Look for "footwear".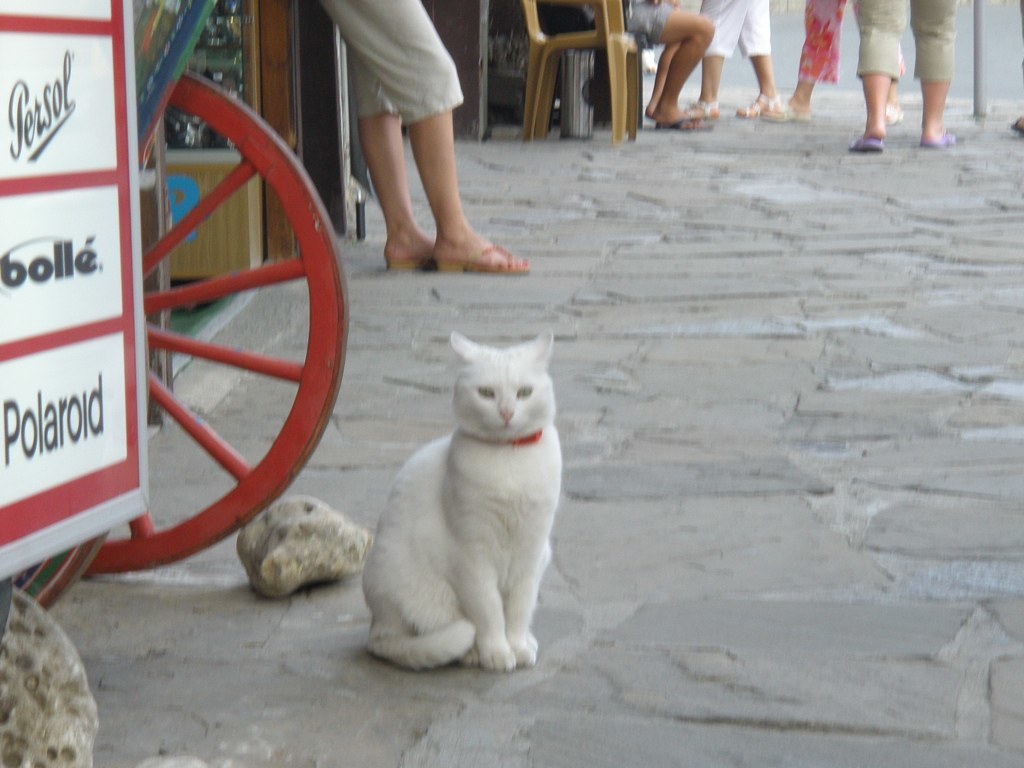
Found: Rect(431, 242, 528, 268).
